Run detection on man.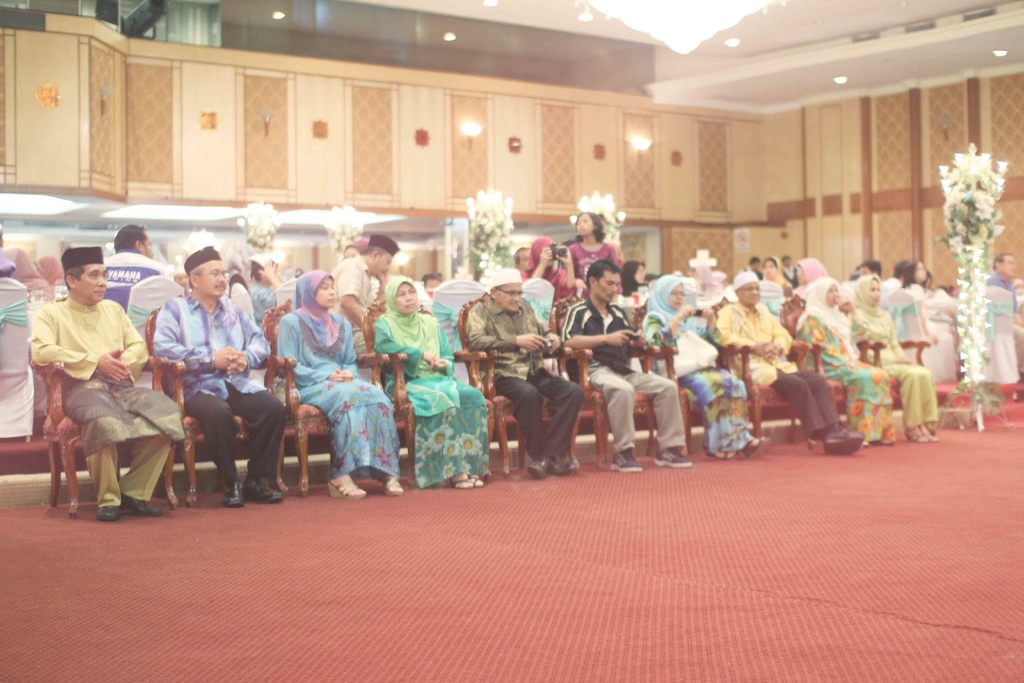
Result: 150,248,289,505.
